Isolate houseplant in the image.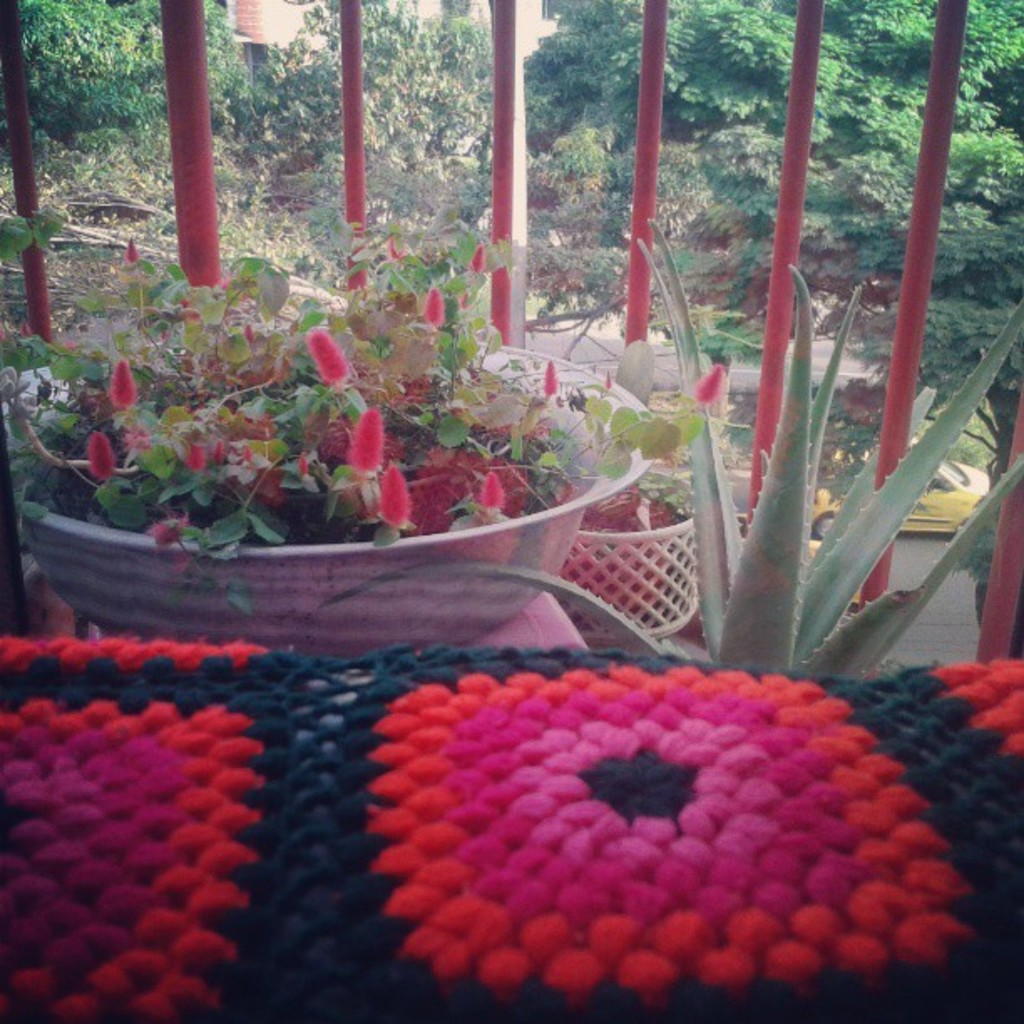
Isolated region: pyautogui.locateOnScreen(634, 221, 1022, 683).
